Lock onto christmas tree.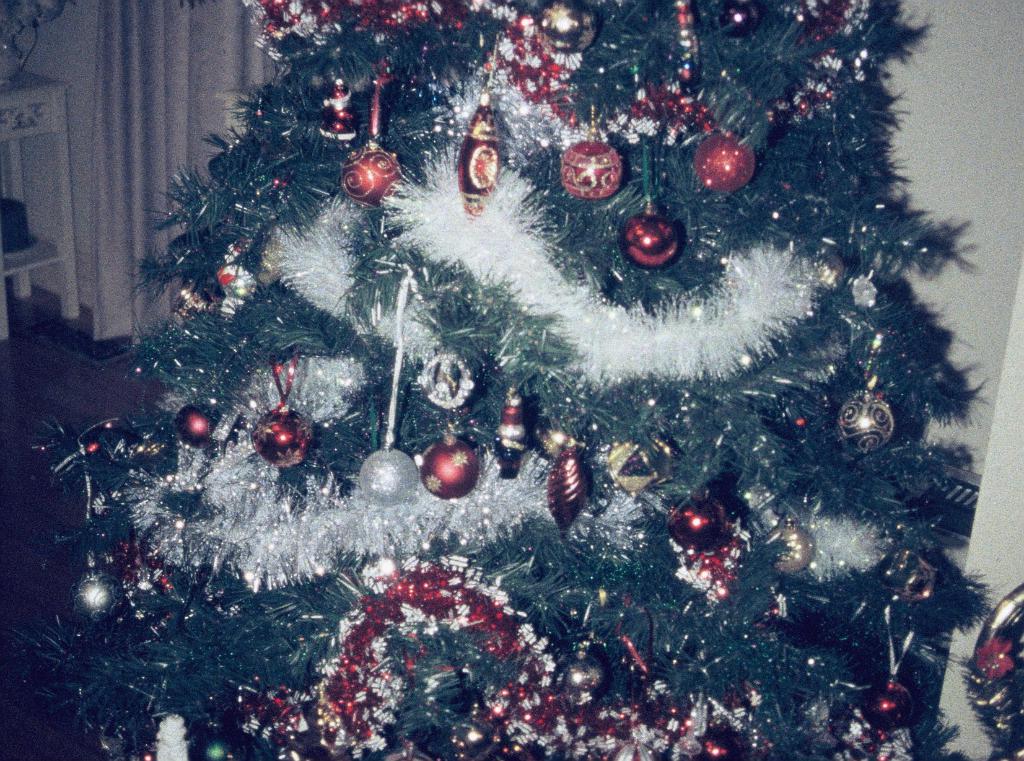
Locked: [0,0,1023,760].
